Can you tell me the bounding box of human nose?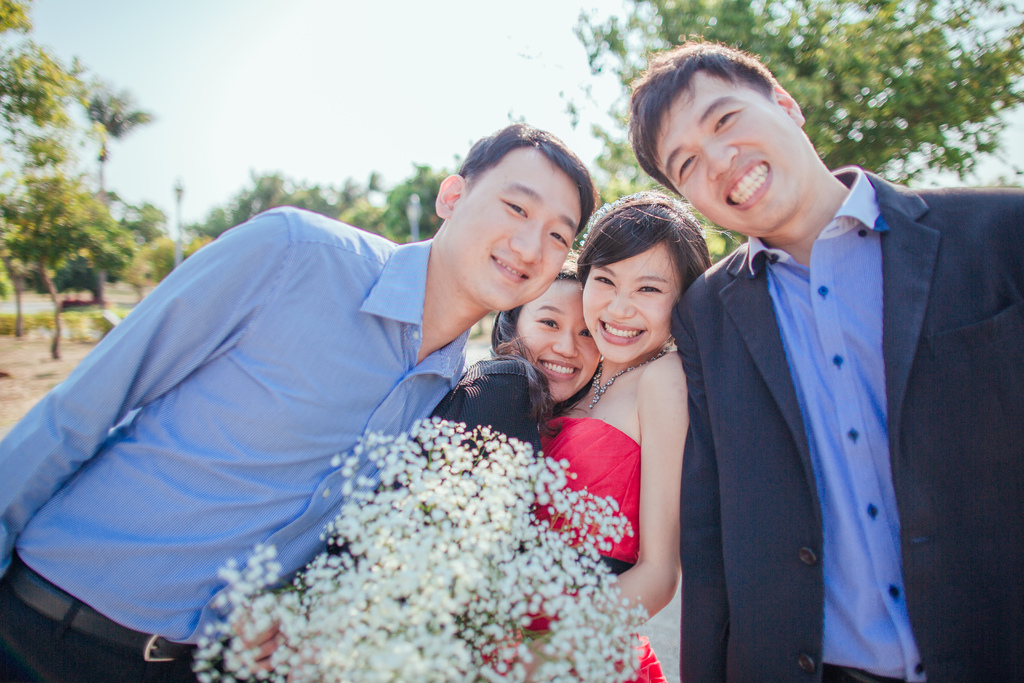
(x1=701, y1=149, x2=740, y2=179).
